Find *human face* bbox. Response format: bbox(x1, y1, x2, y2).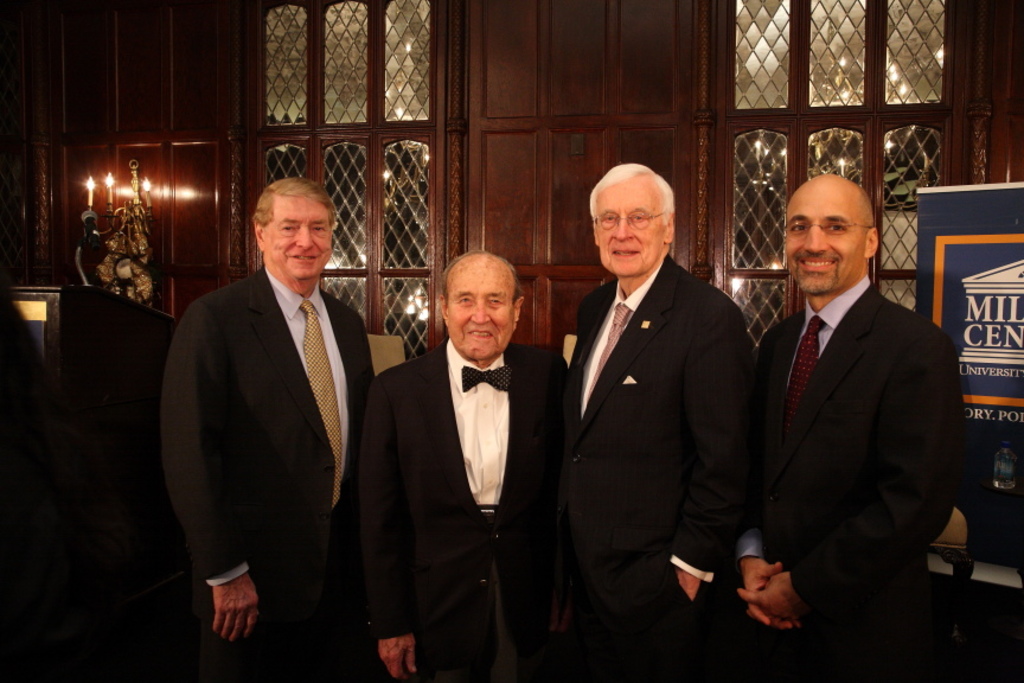
bbox(265, 194, 332, 280).
